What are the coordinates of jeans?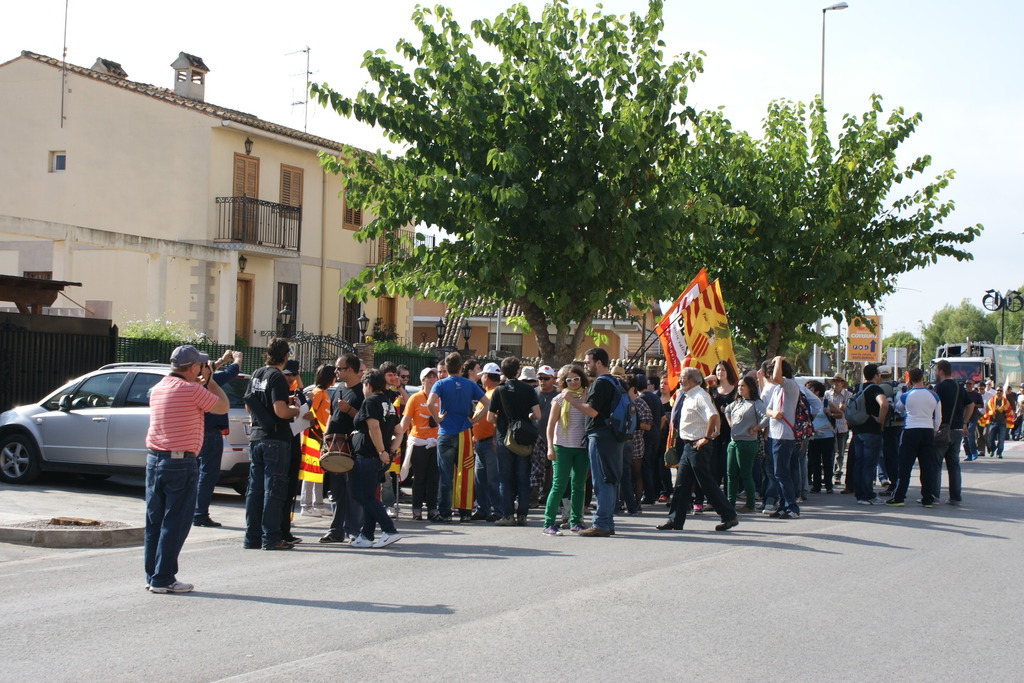
241, 443, 289, 543.
